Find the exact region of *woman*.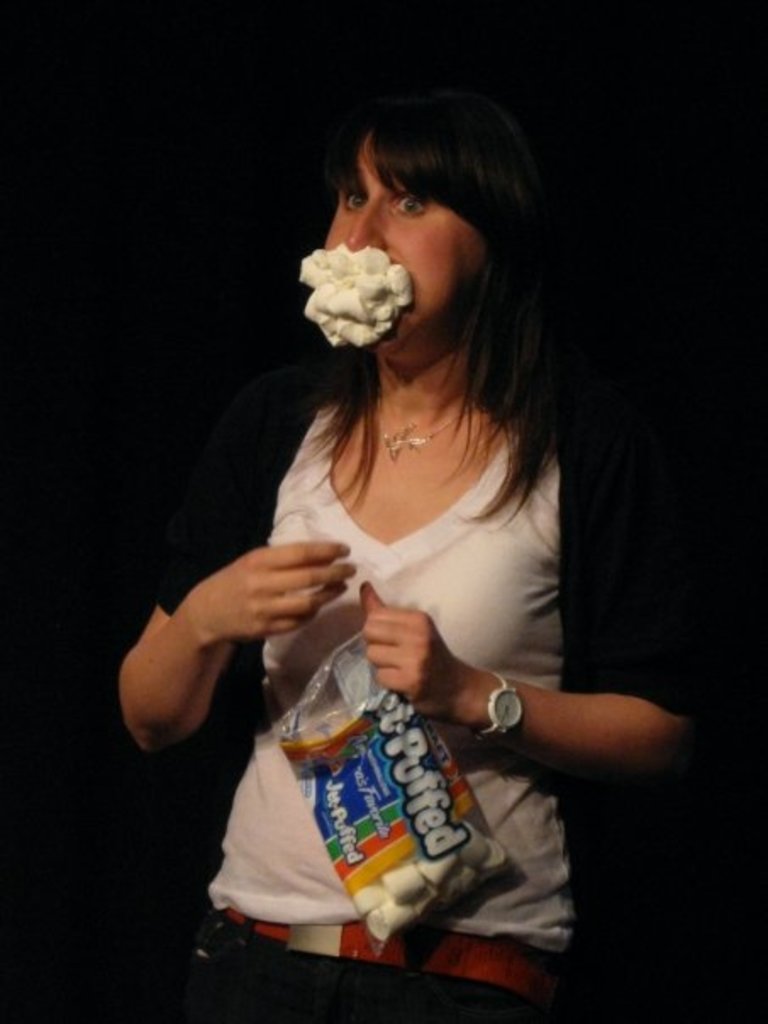
Exact region: locate(139, 78, 671, 1004).
